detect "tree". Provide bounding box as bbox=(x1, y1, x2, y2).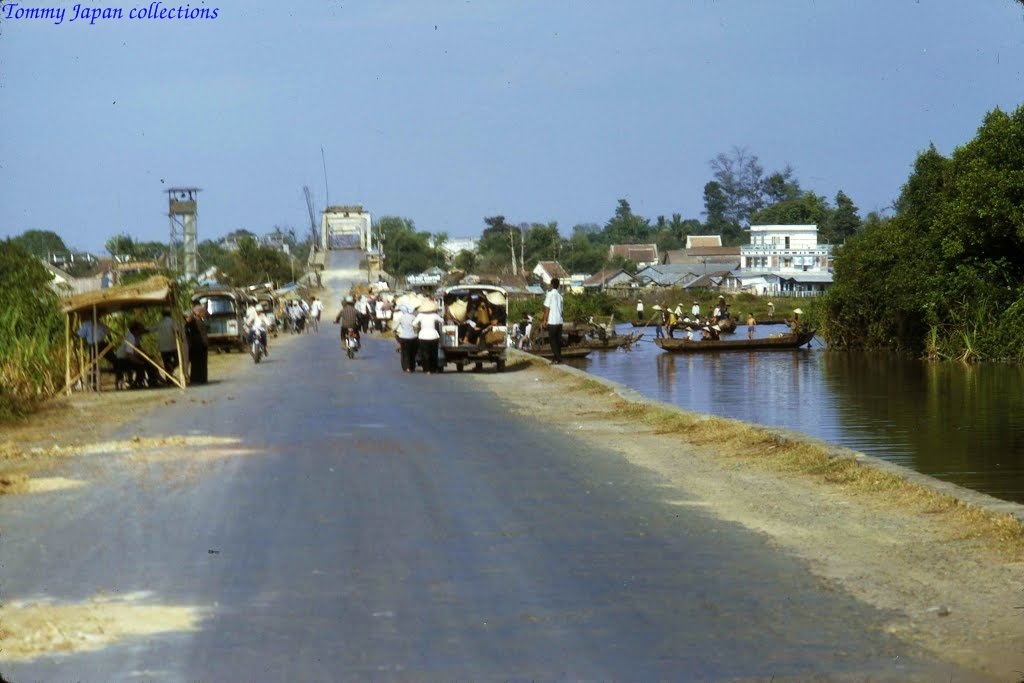
bbox=(900, 131, 977, 279).
